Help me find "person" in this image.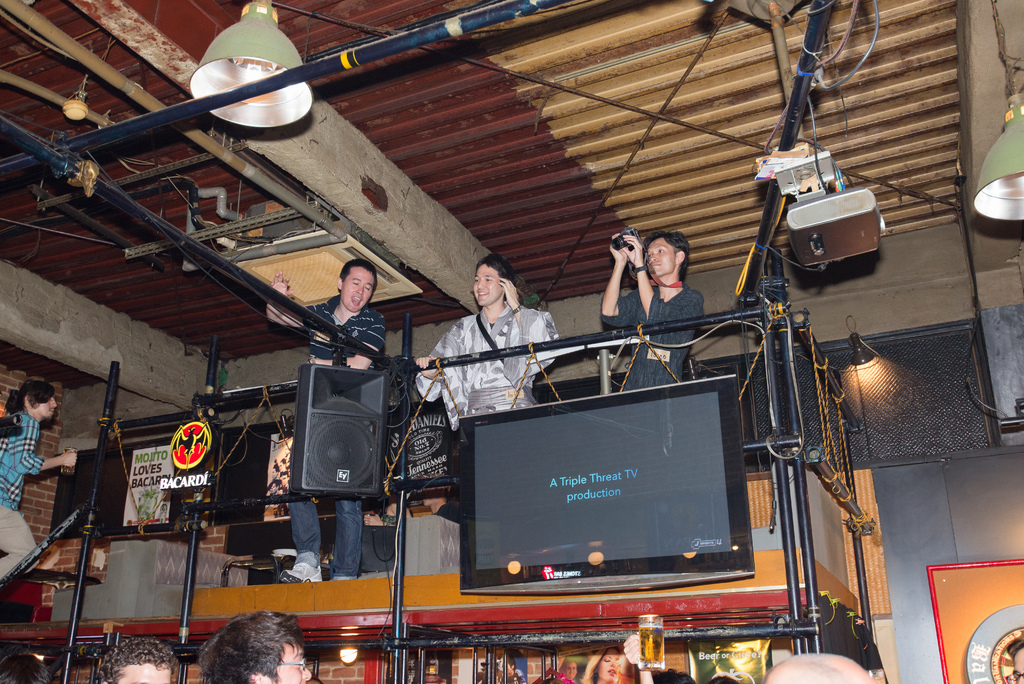
Found it: bbox(259, 258, 387, 583).
